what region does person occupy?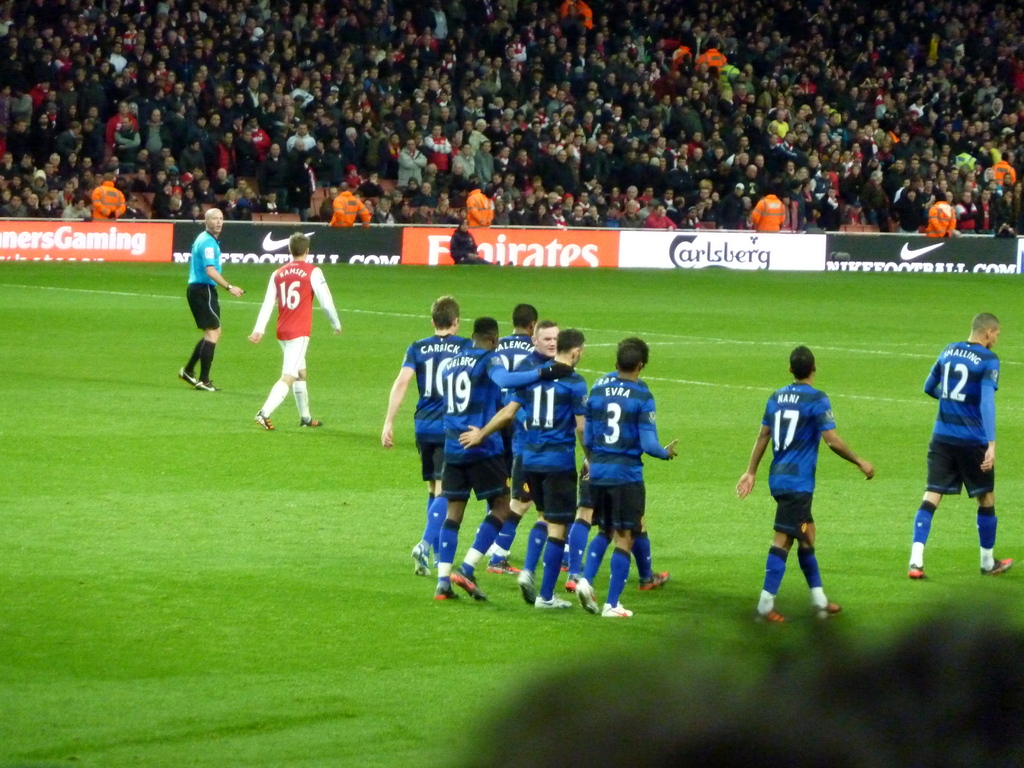
crop(178, 207, 240, 392).
